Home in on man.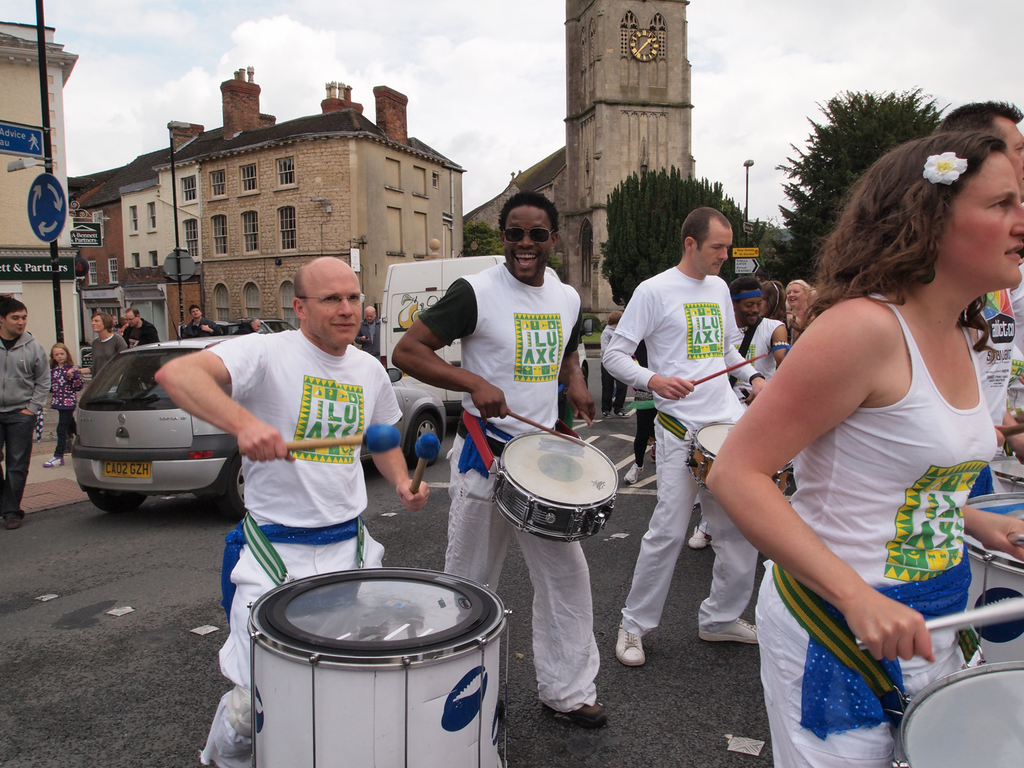
Homed in at bbox=(147, 252, 432, 767).
